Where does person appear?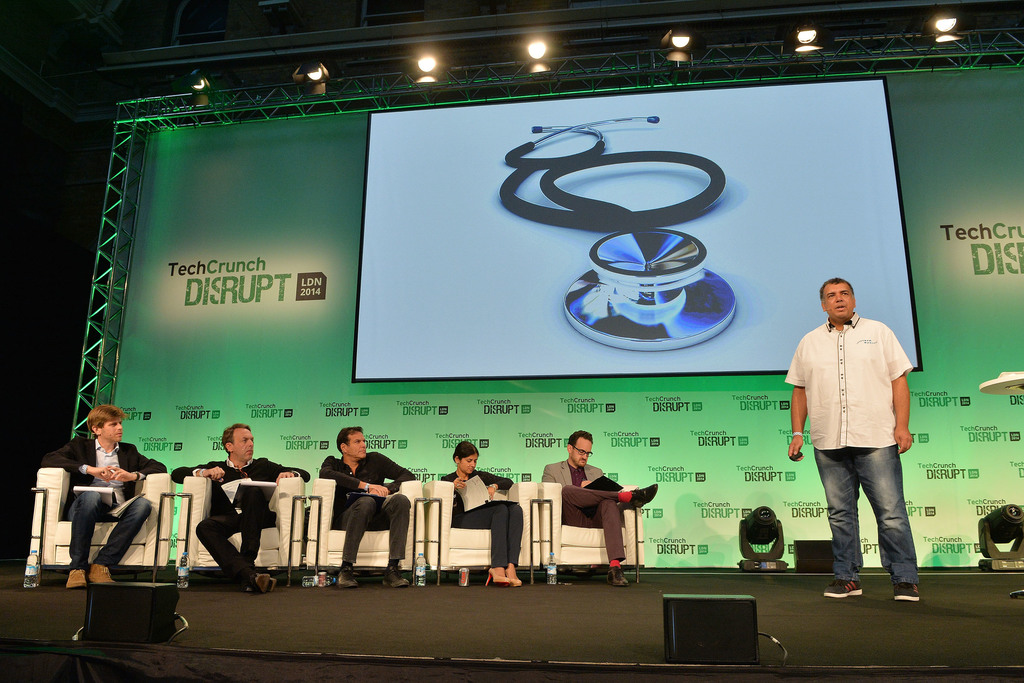
Appears at 787, 282, 920, 606.
